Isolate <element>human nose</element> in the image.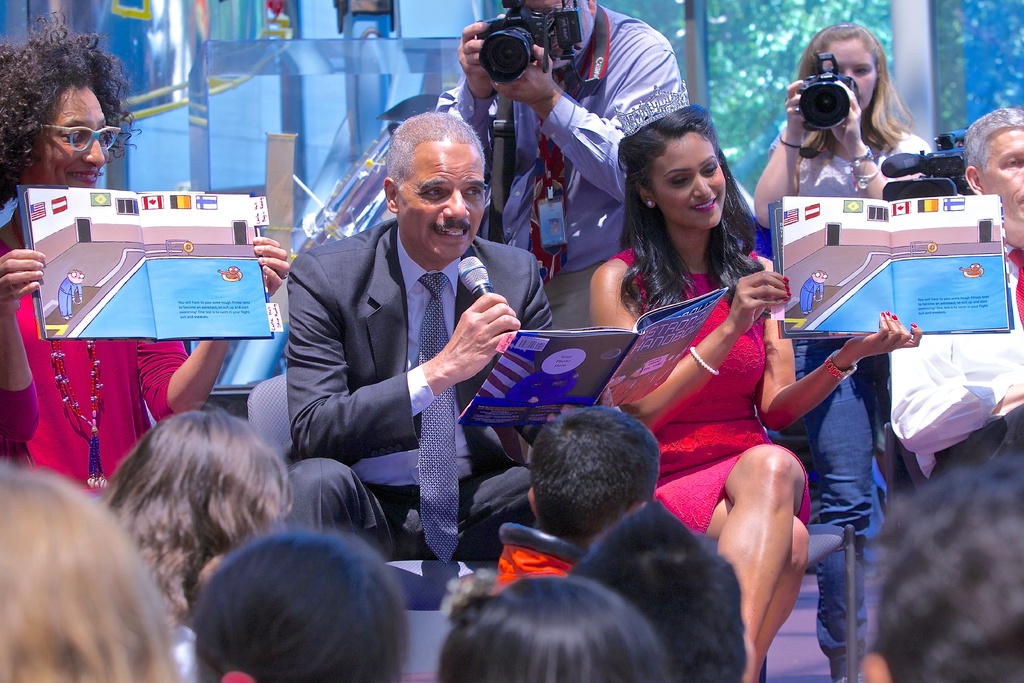
Isolated region: box=[690, 174, 715, 196].
